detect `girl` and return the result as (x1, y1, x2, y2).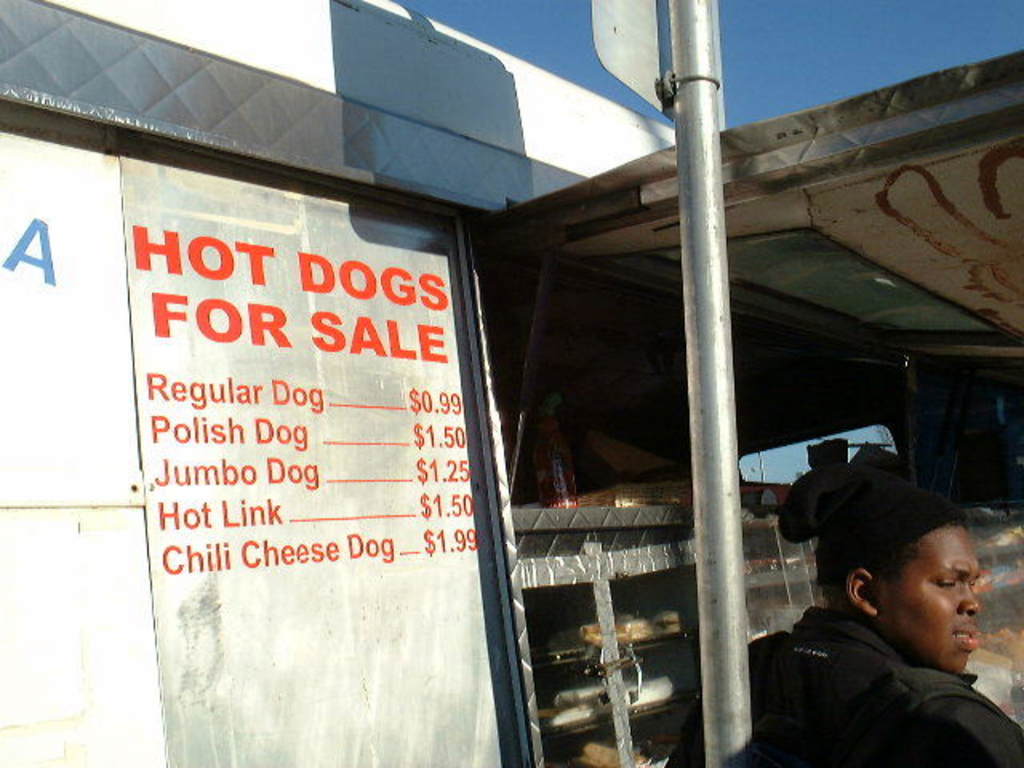
(666, 478, 1022, 766).
